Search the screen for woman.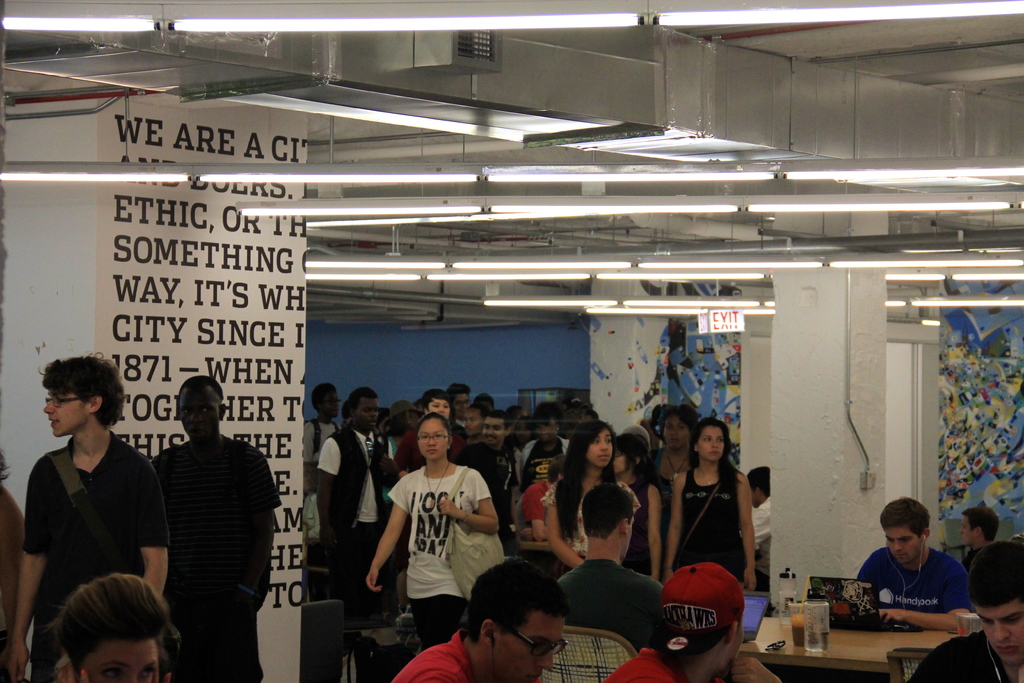
Found at x1=593, y1=553, x2=785, y2=682.
